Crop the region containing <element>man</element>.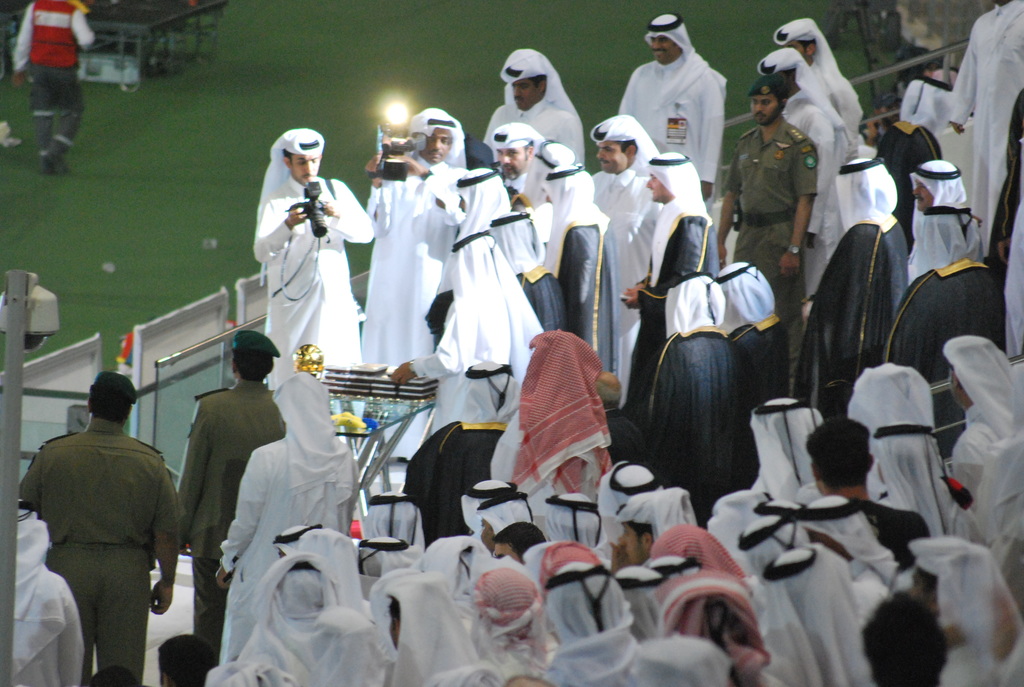
Crop region: locate(18, 364, 184, 680).
